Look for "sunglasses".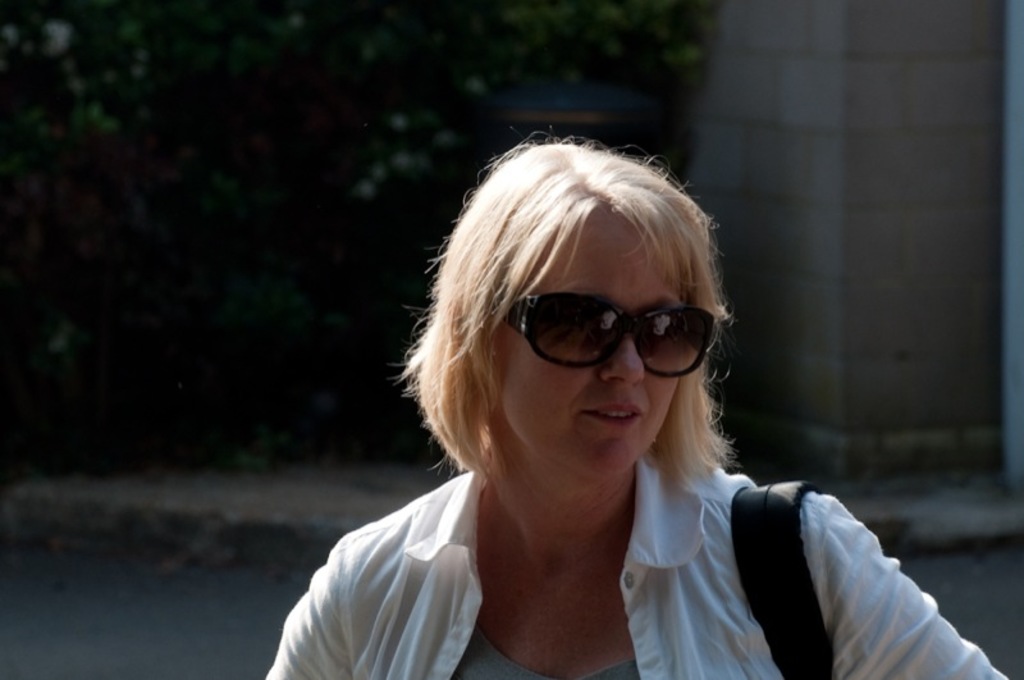
Found: rect(513, 295, 726, 385).
